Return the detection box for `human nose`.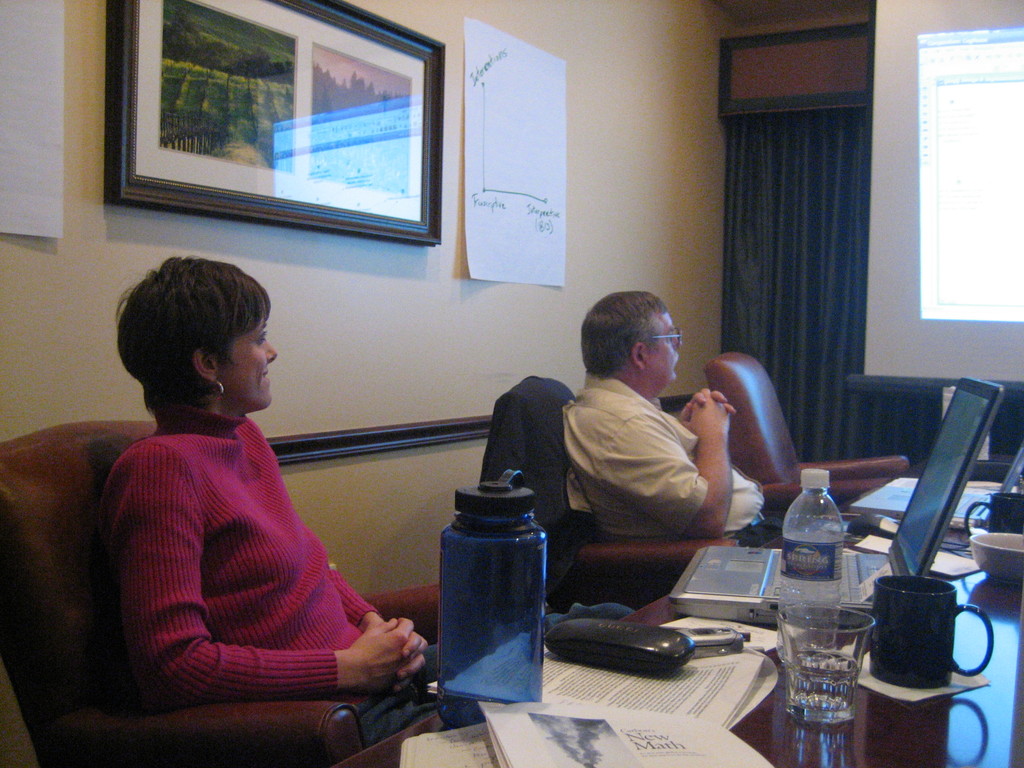
crop(267, 338, 276, 360).
